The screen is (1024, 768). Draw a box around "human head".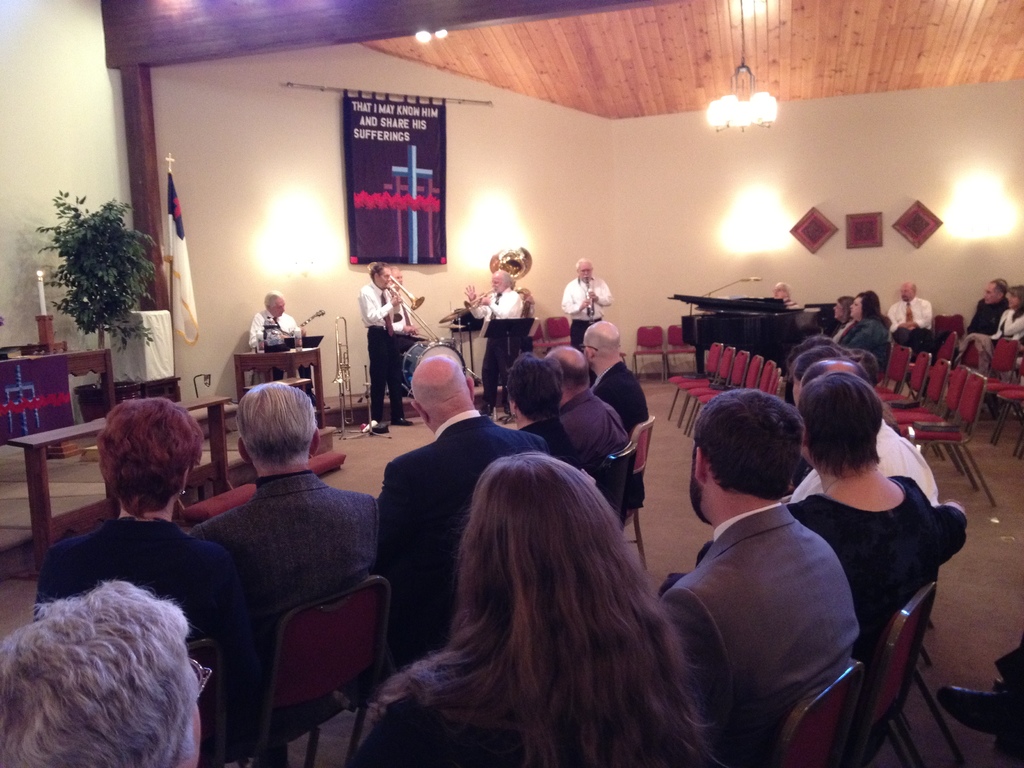
select_region(793, 335, 840, 358).
